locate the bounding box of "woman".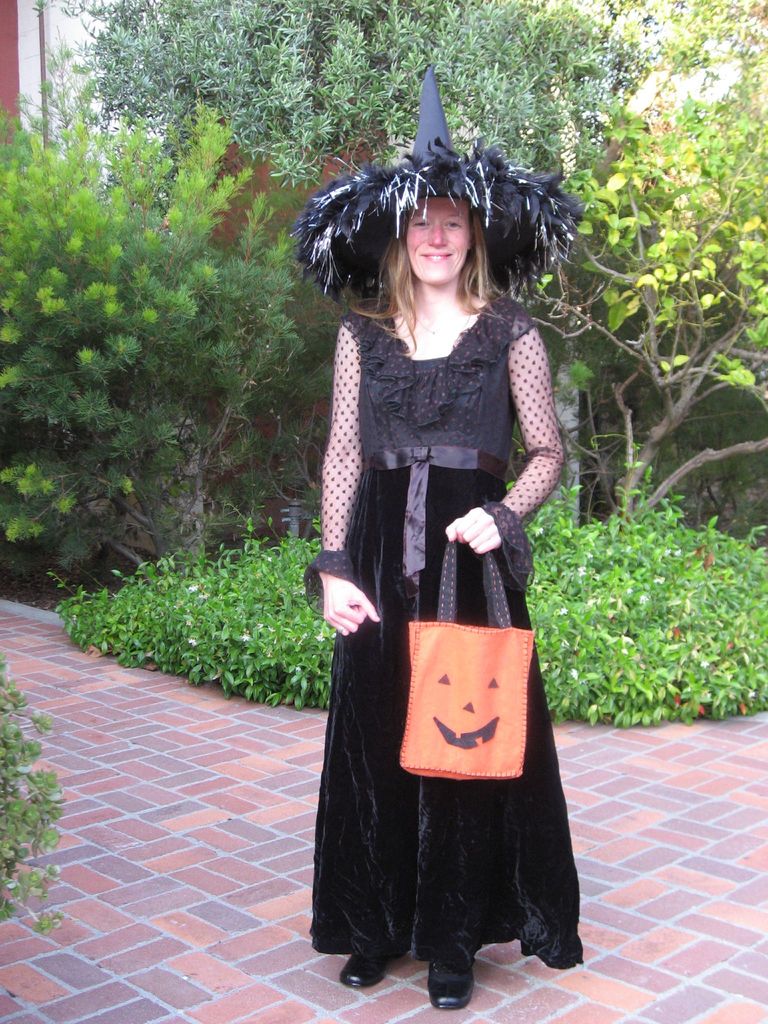
Bounding box: box=[304, 109, 582, 984].
